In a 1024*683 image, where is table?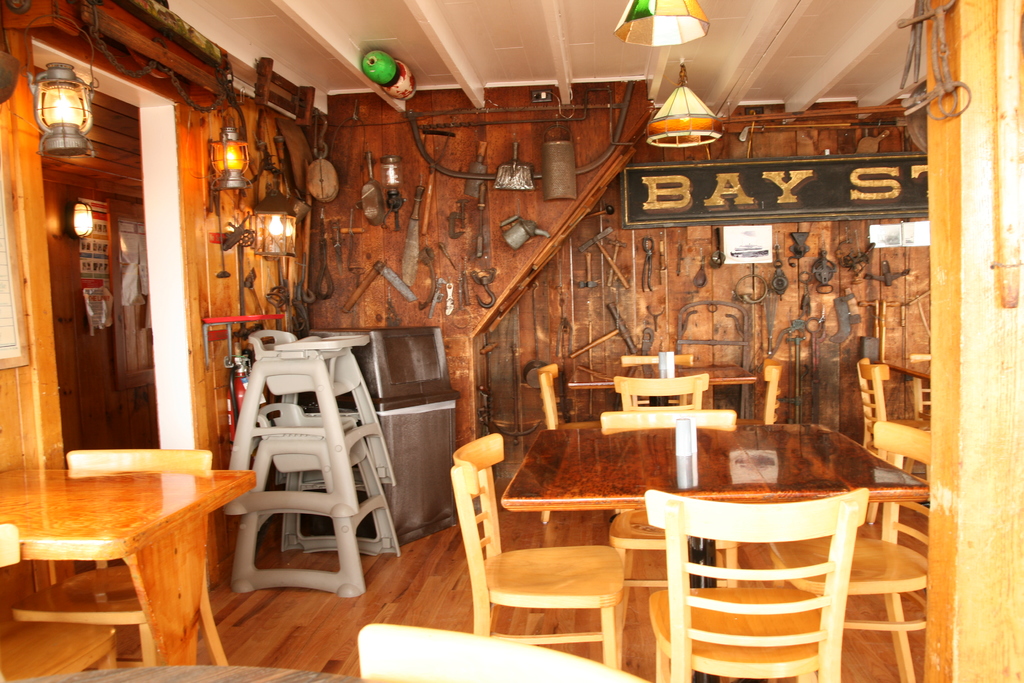
x1=498, y1=420, x2=934, y2=682.
